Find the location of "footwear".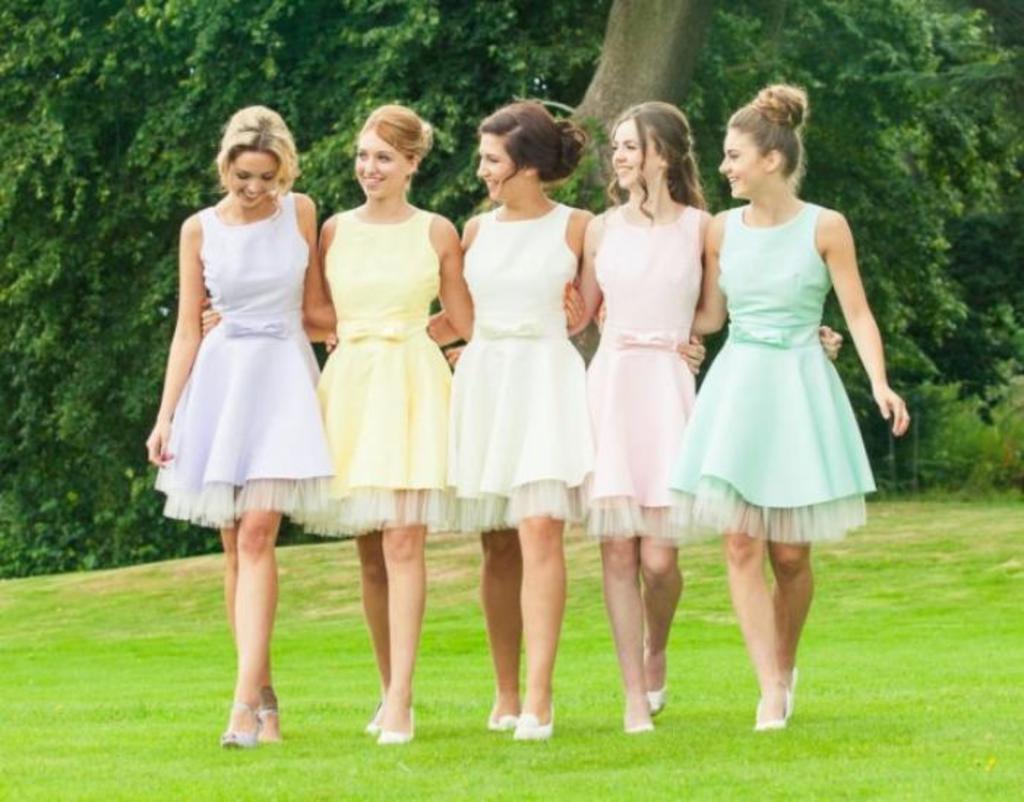
Location: x1=262, y1=683, x2=279, y2=742.
